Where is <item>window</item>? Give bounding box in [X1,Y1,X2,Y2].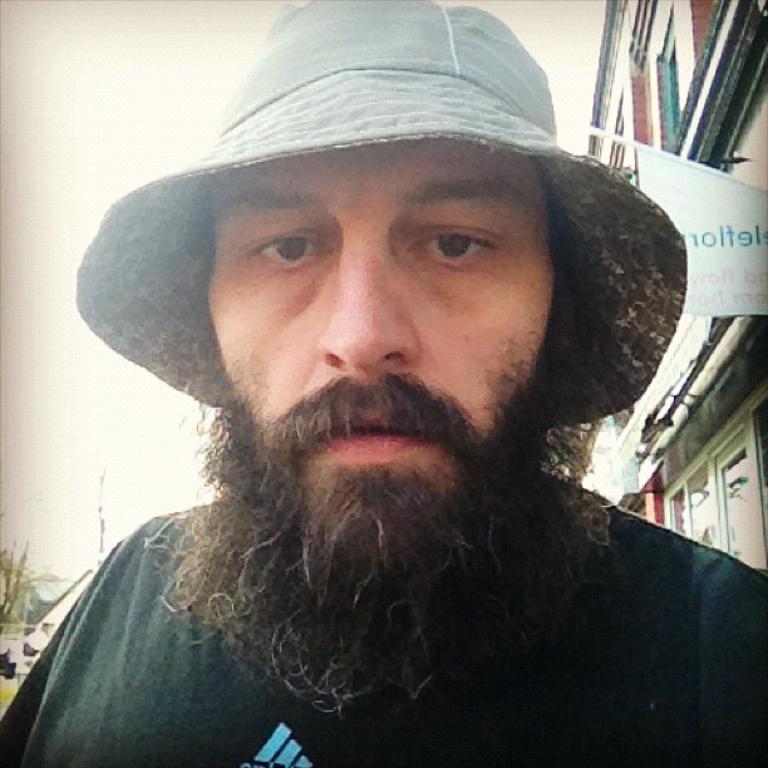
[637,11,701,146].
